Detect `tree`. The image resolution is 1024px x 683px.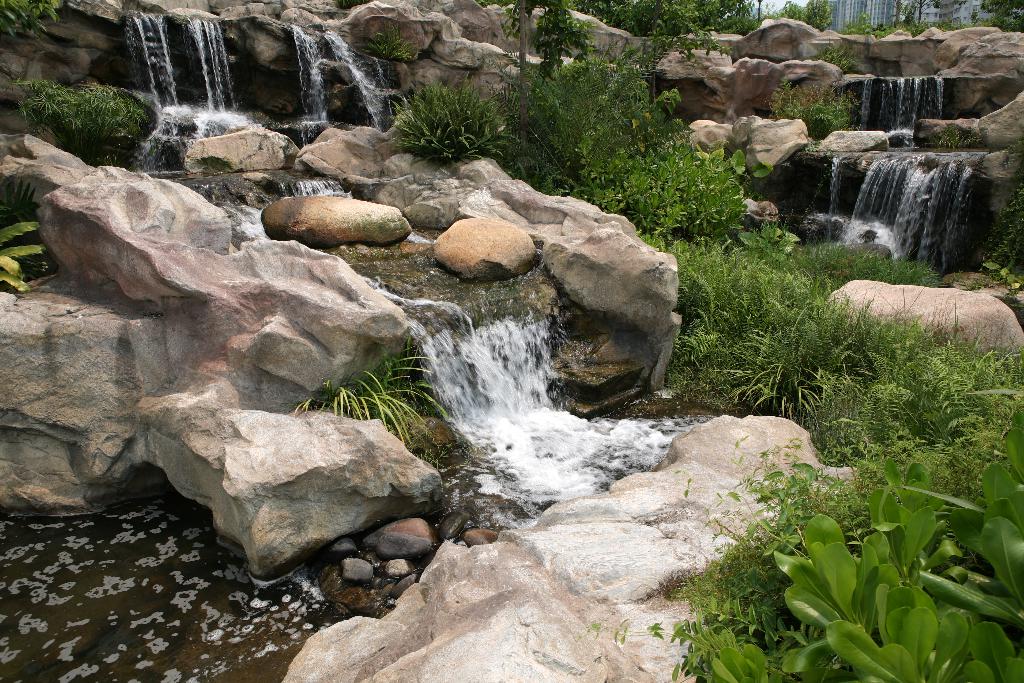
detection(765, 0, 827, 26).
